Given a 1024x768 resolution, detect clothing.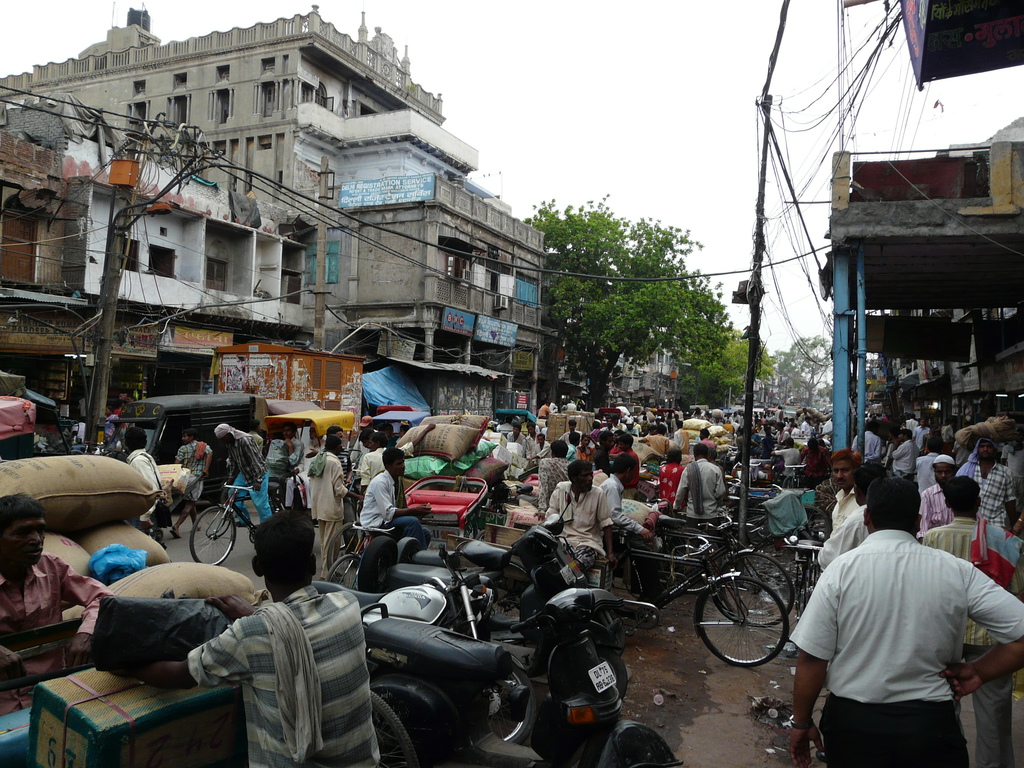
l=349, t=473, r=433, b=551.
